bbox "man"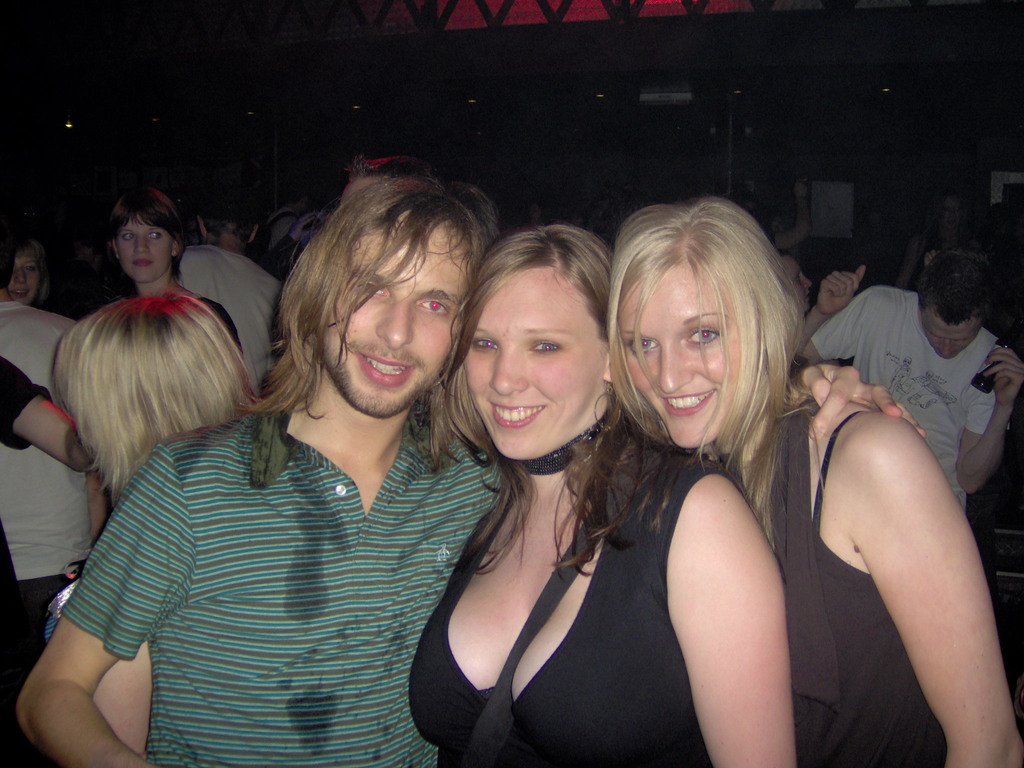
[13, 158, 921, 767]
